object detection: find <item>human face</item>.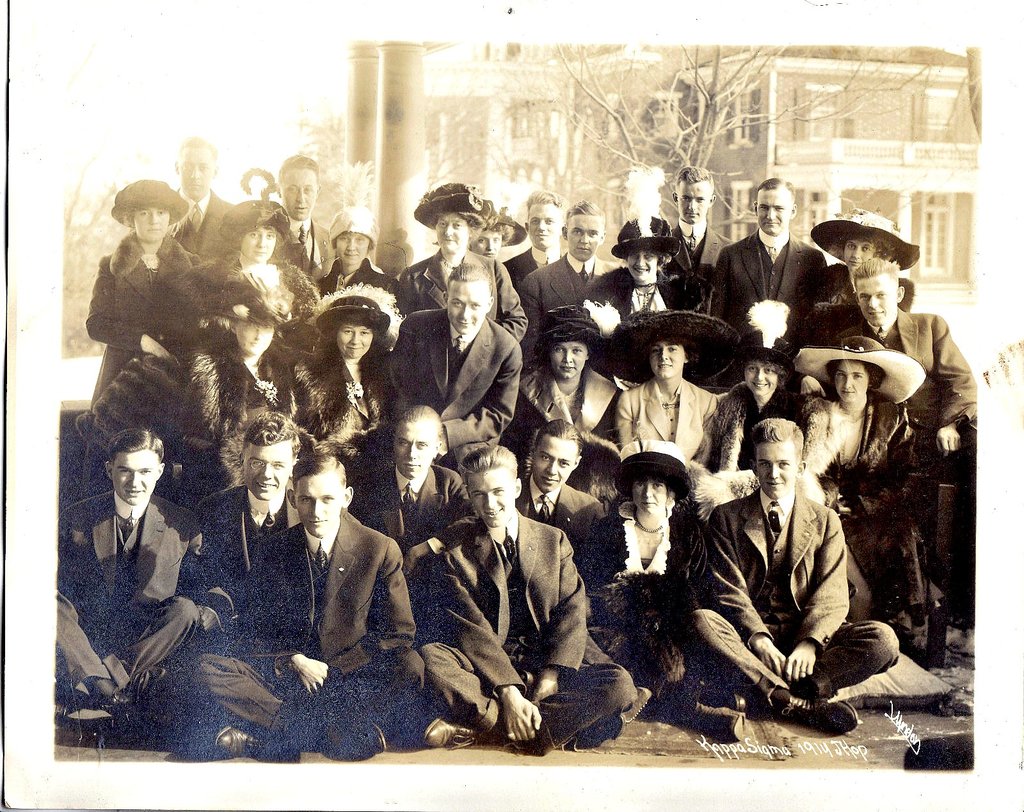
(left=831, top=363, right=867, bottom=399).
